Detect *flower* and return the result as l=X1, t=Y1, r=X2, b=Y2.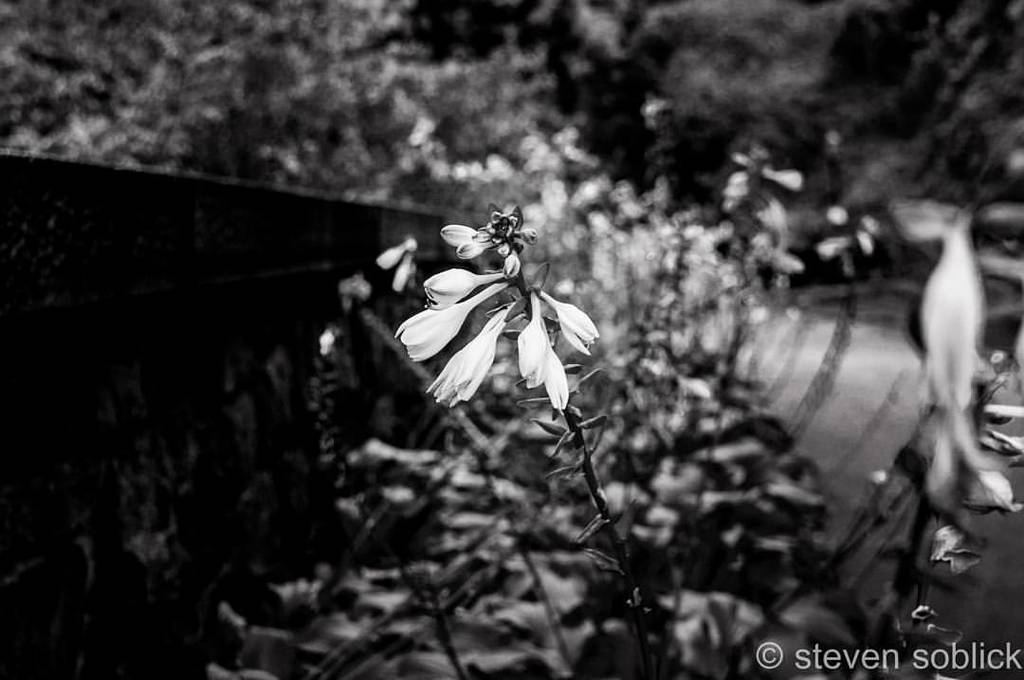
l=522, t=288, r=571, b=412.
